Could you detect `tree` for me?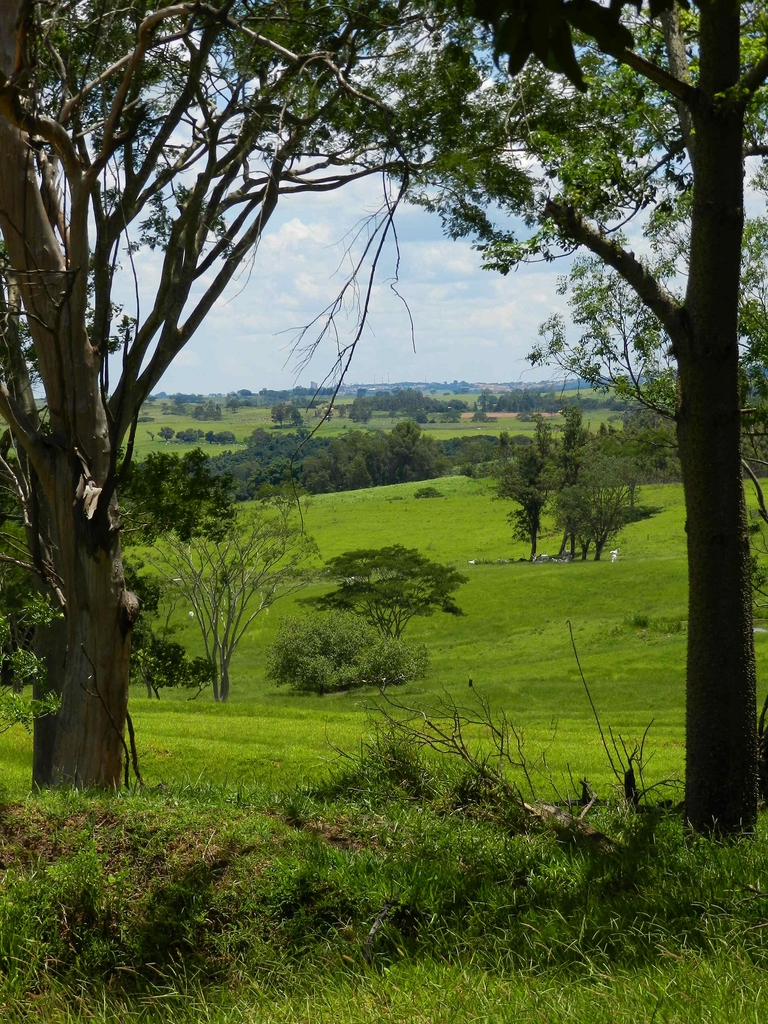
Detection result: bbox(372, 0, 767, 836).
